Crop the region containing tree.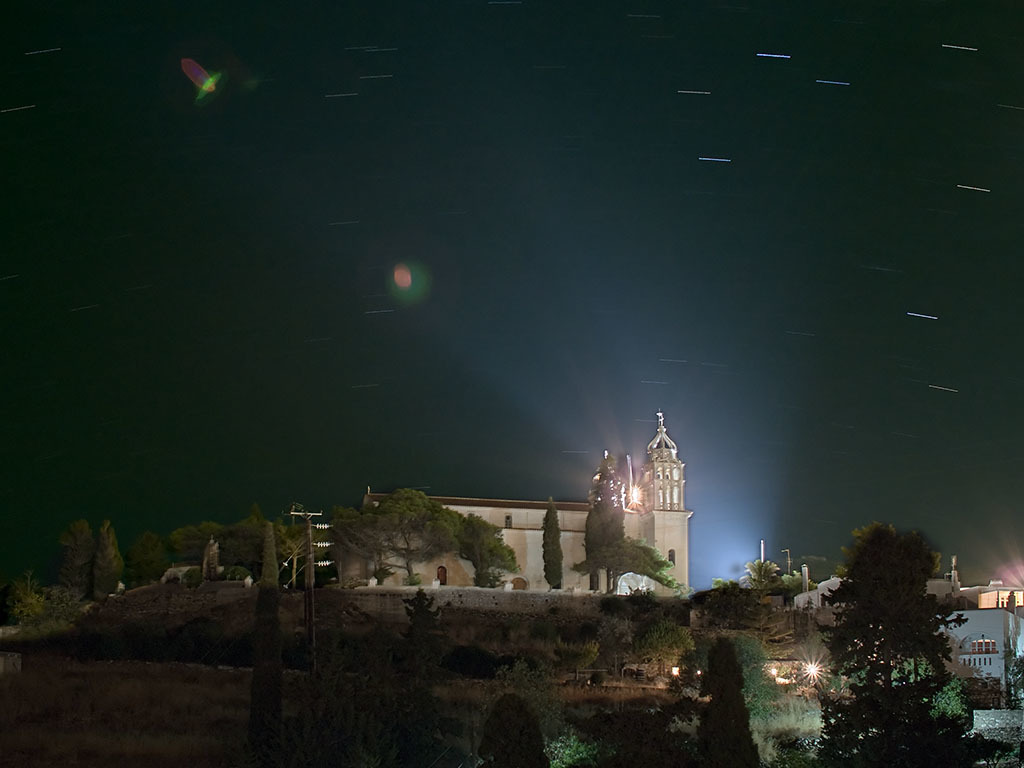
Crop region: box=[94, 515, 141, 614].
